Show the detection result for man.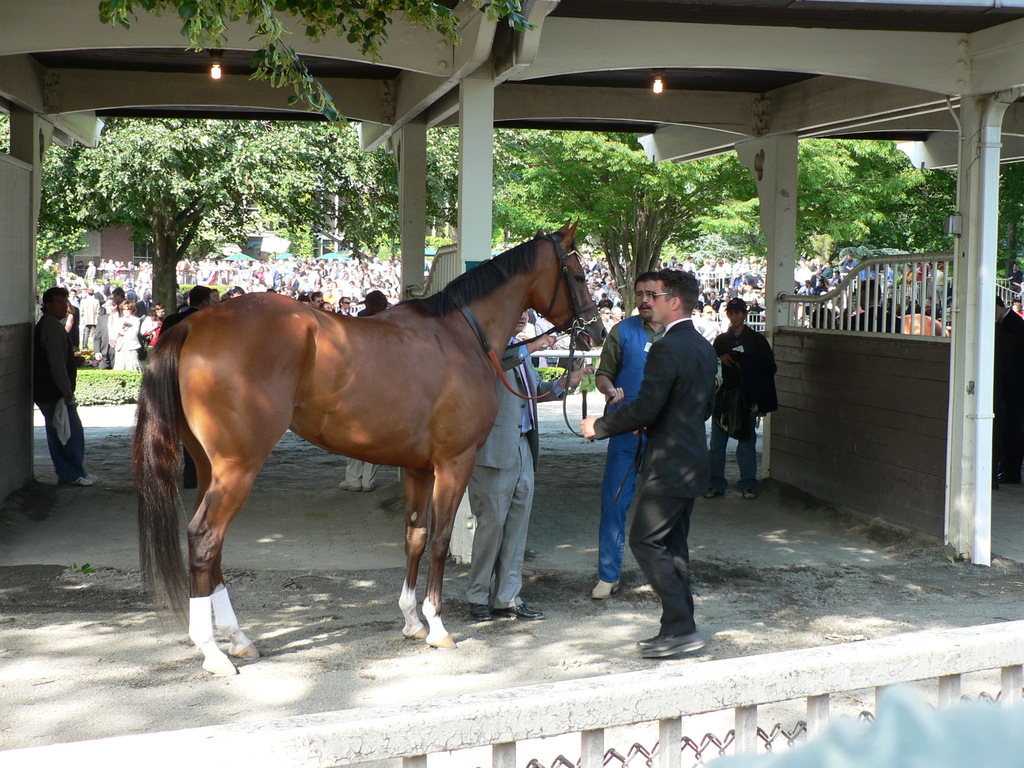
crop(924, 299, 935, 319).
